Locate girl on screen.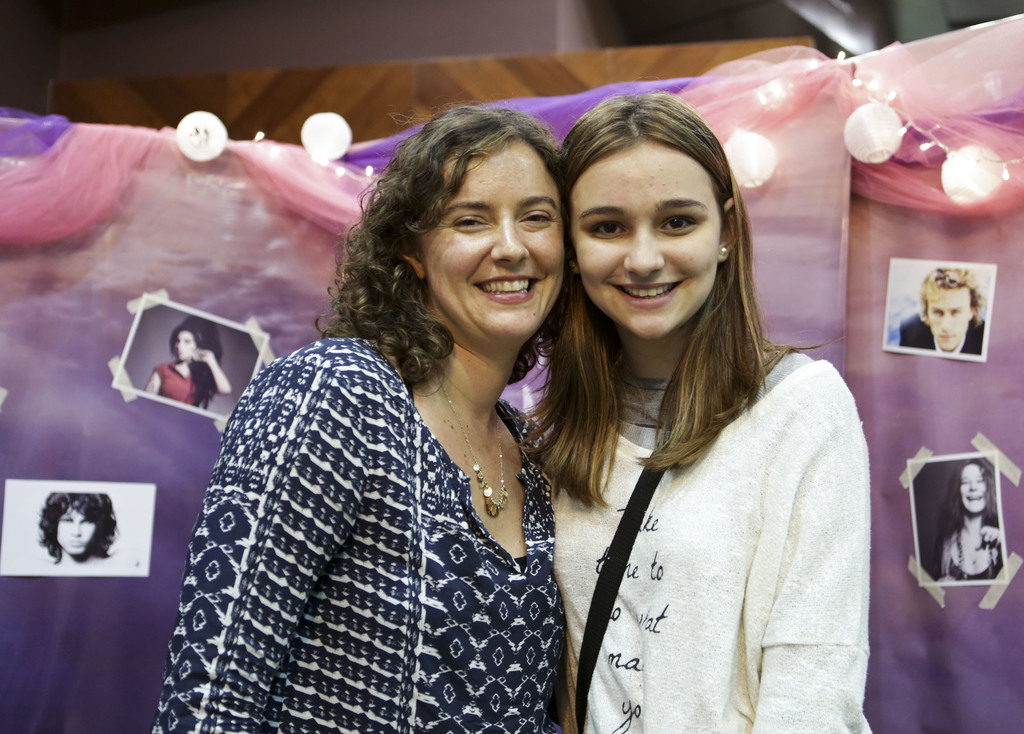
On screen at x1=147, y1=320, x2=232, y2=414.
